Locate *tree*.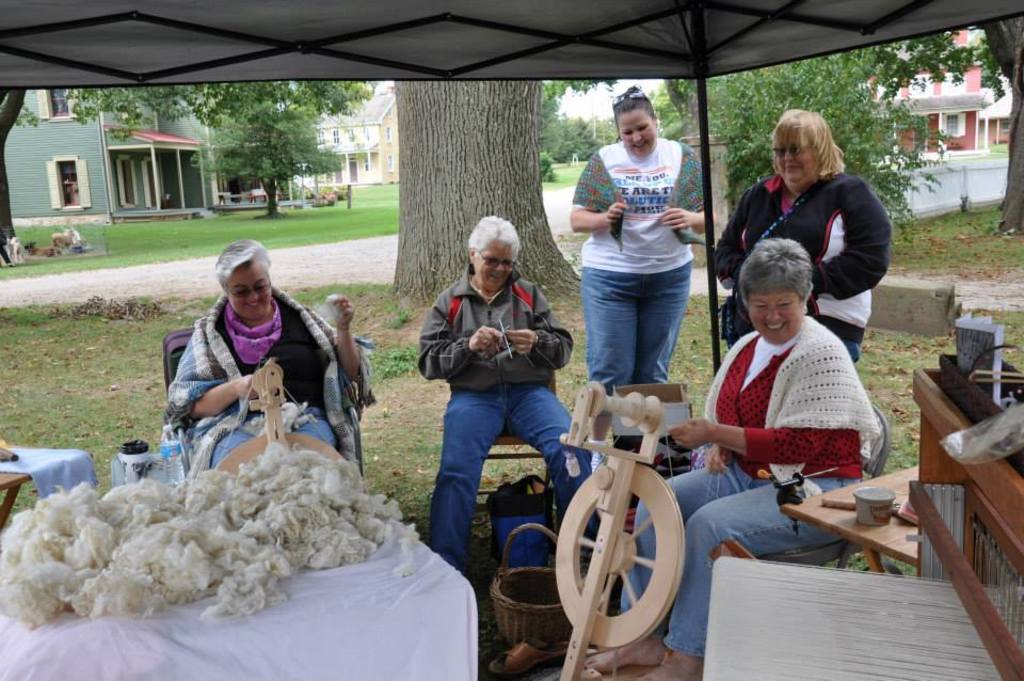
Bounding box: 198, 113, 337, 212.
